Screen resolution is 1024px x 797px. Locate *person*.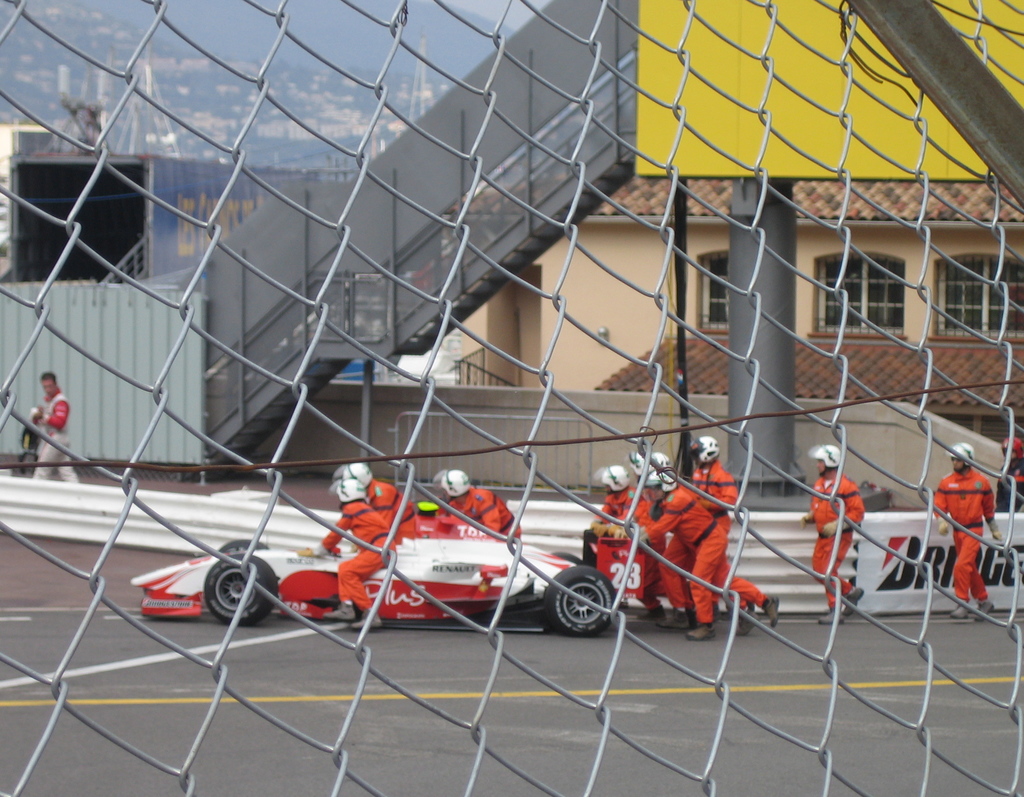
27, 373, 87, 485.
